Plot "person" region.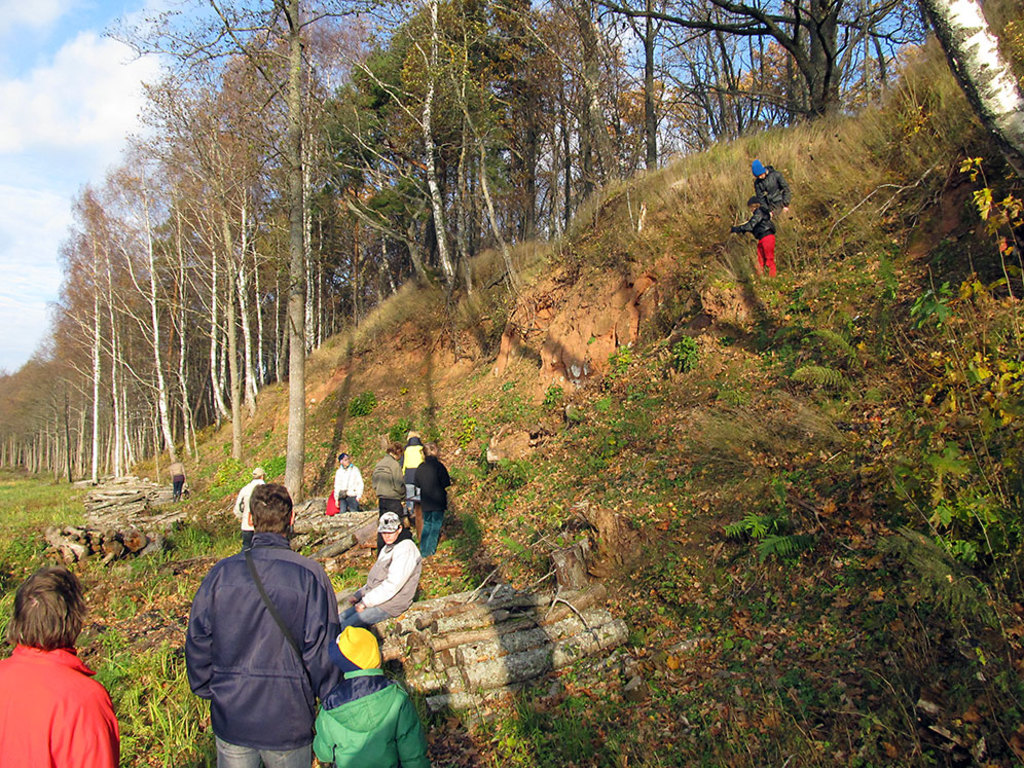
Plotted at <region>308, 627, 429, 767</region>.
